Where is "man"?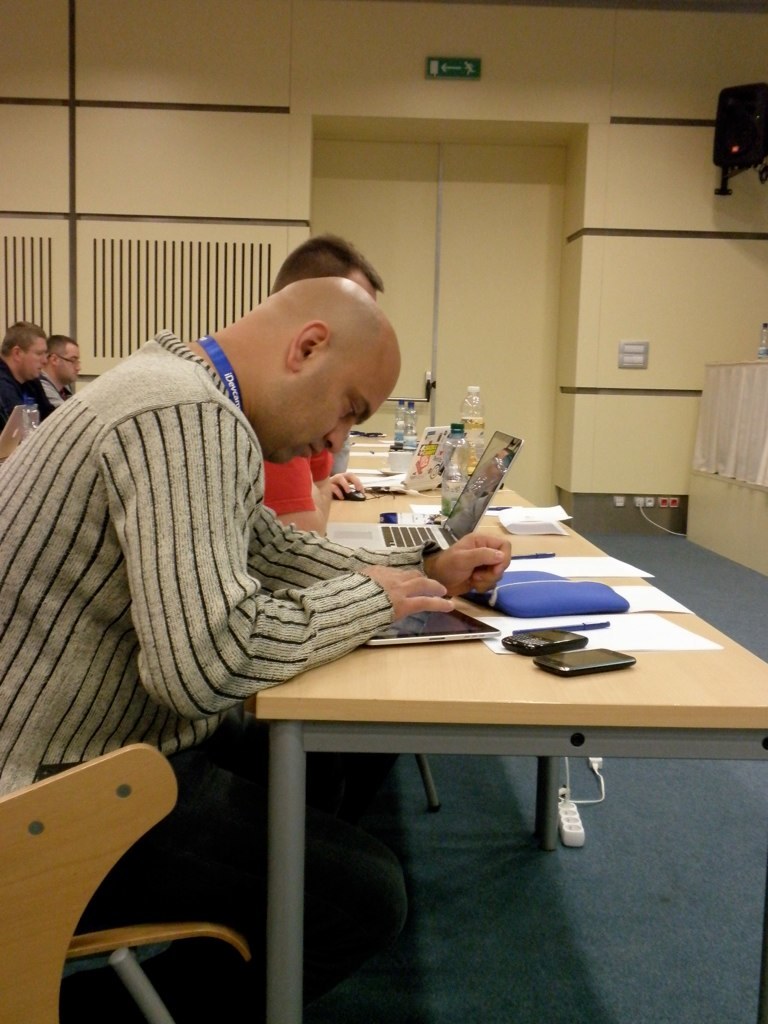
37:331:82:420.
